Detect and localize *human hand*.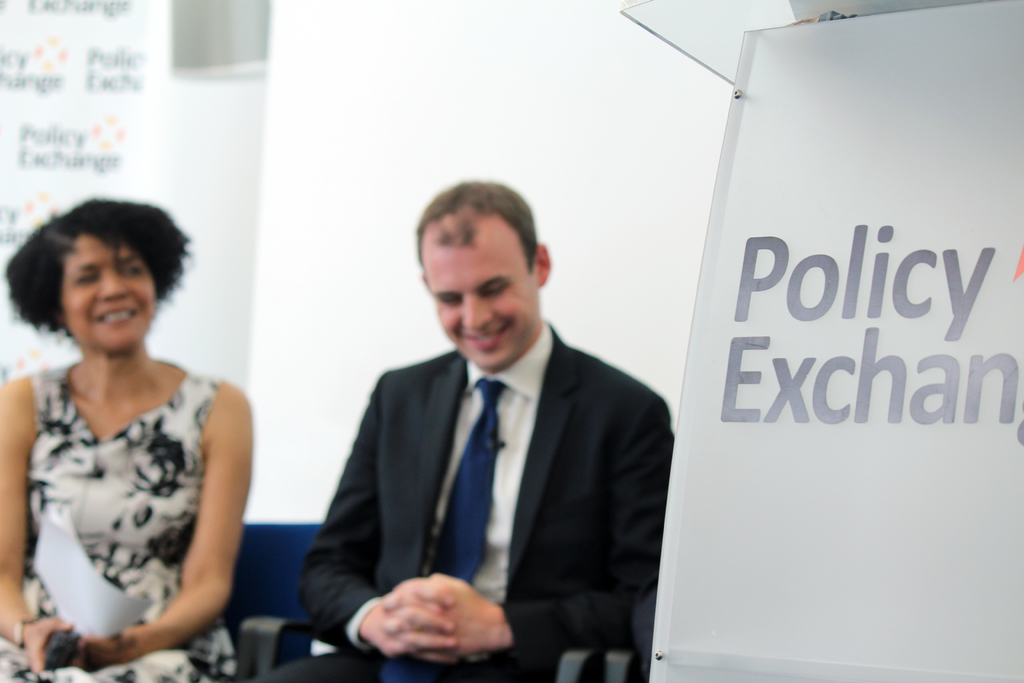
Localized at <box>19,612,90,679</box>.
